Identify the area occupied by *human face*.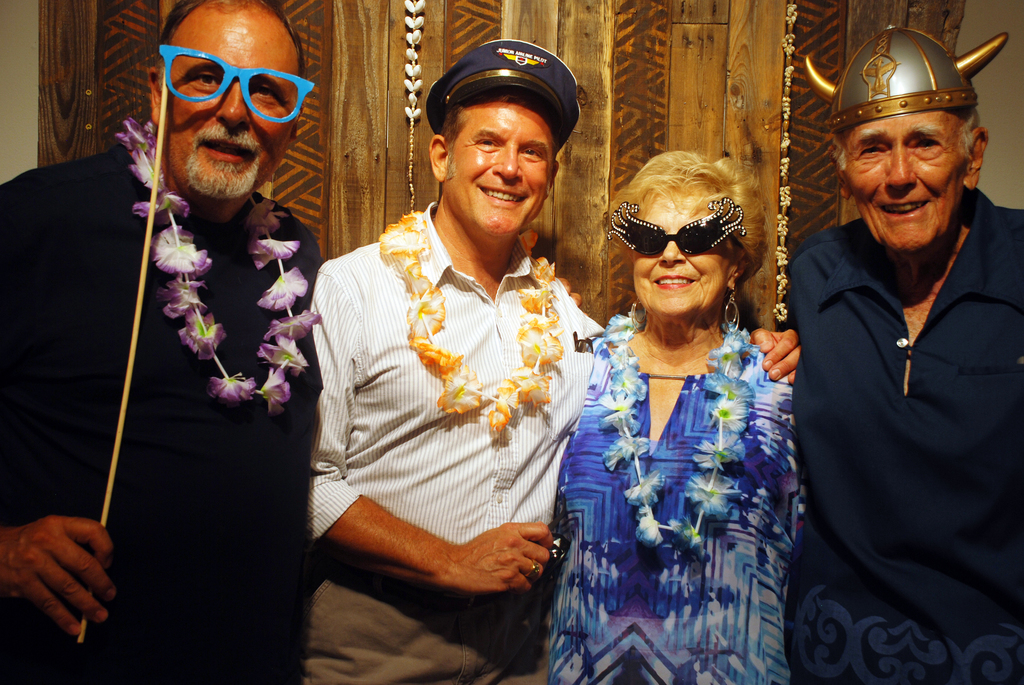
Area: (x1=849, y1=106, x2=971, y2=250).
